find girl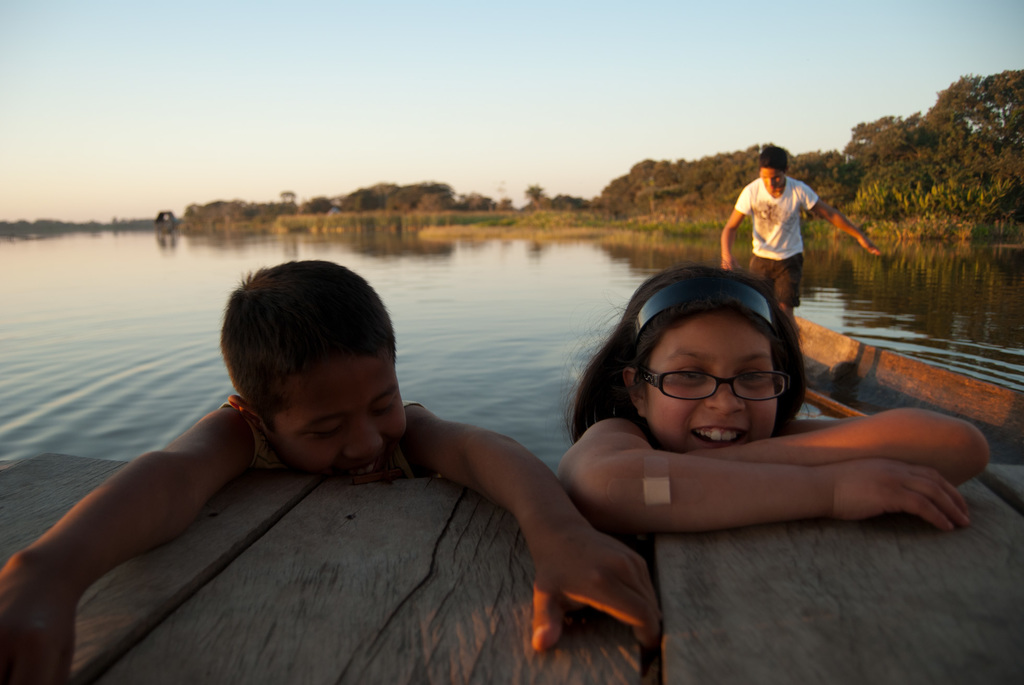
Rect(554, 264, 993, 531)
